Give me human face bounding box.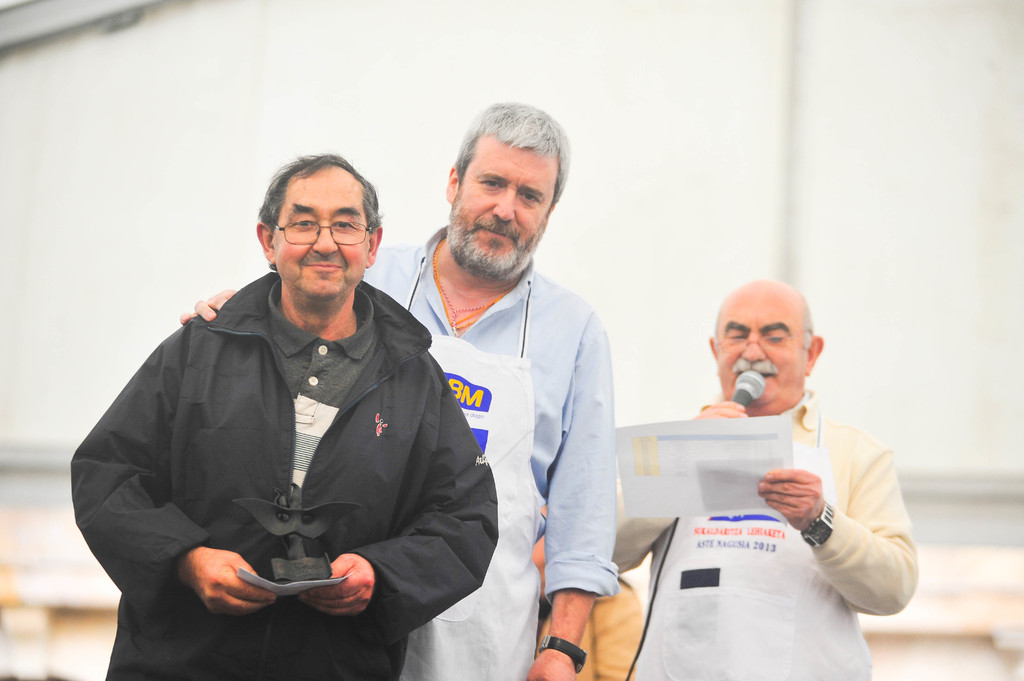
<box>451,133,550,273</box>.
